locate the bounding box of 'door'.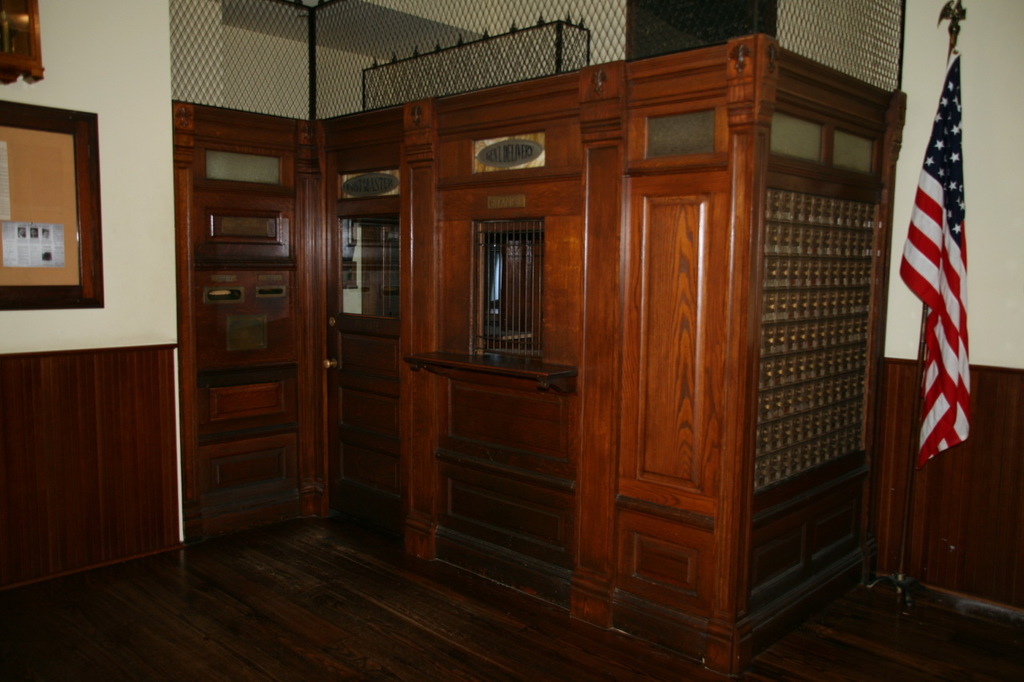
Bounding box: (x1=328, y1=134, x2=399, y2=552).
